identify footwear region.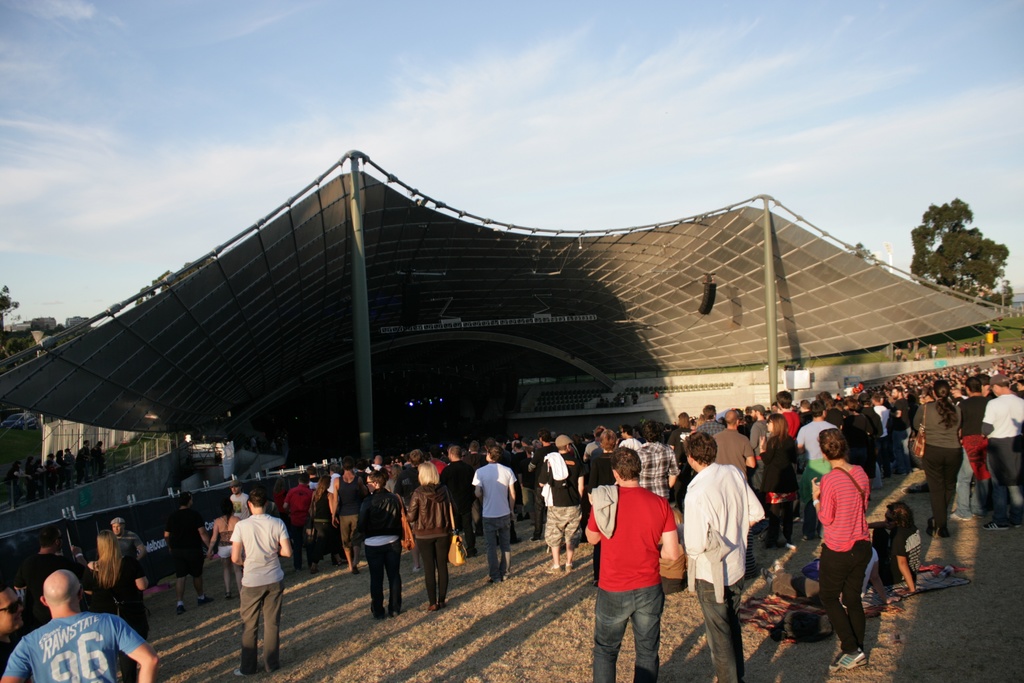
Region: BBox(197, 597, 213, 604).
